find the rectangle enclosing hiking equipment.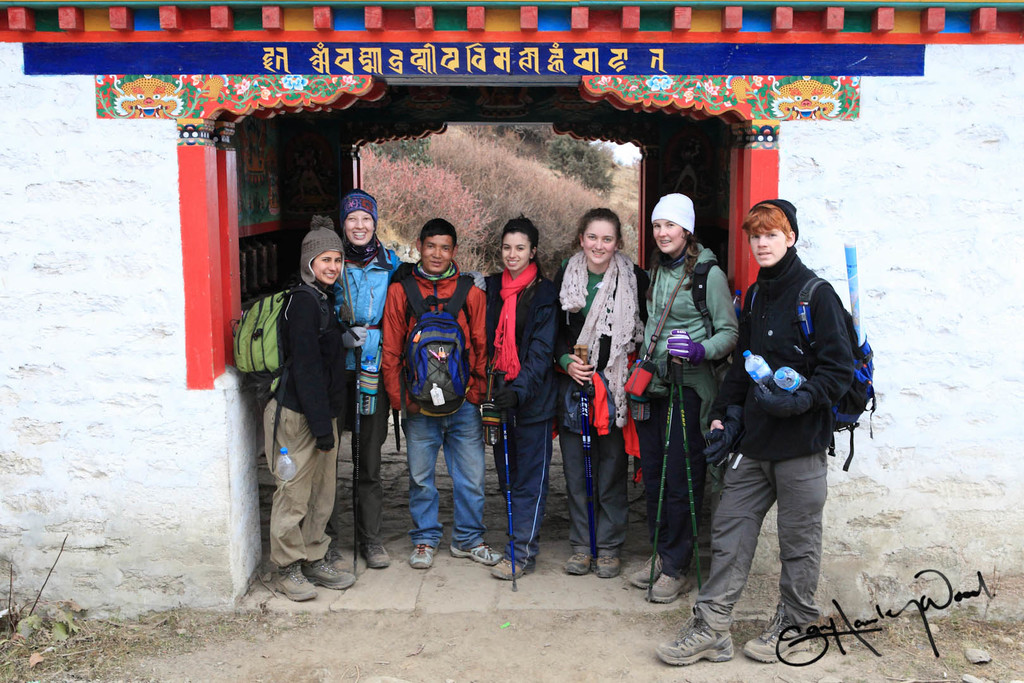
BBox(644, 327, 682, 601).
